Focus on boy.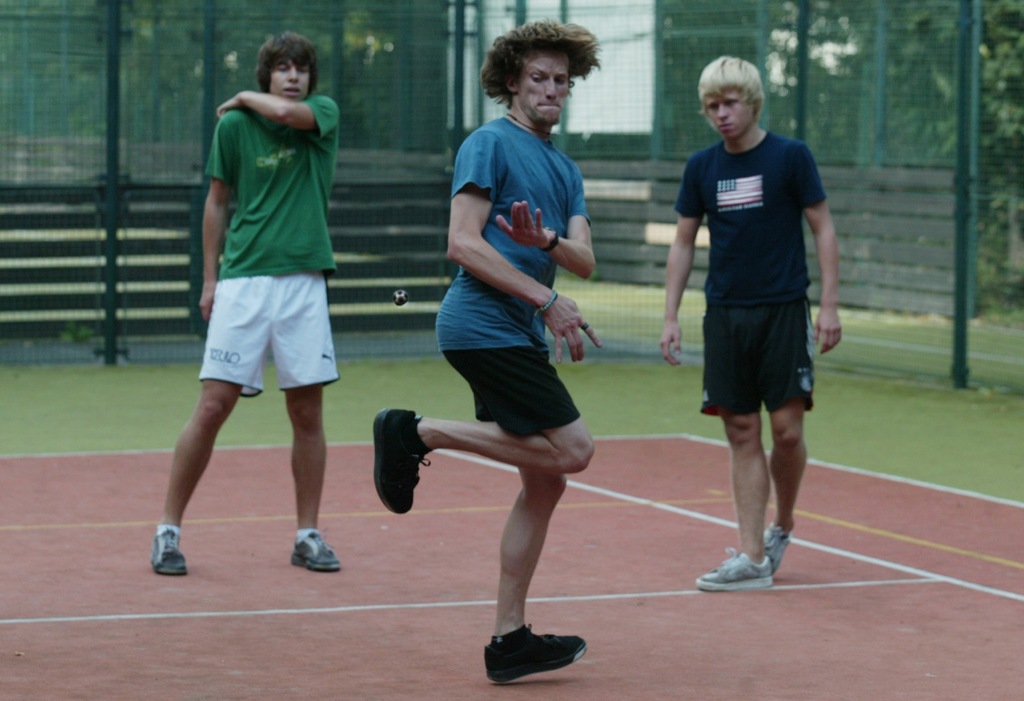
Focused at [x1=359, y1=14, x2=605, y2=688].
